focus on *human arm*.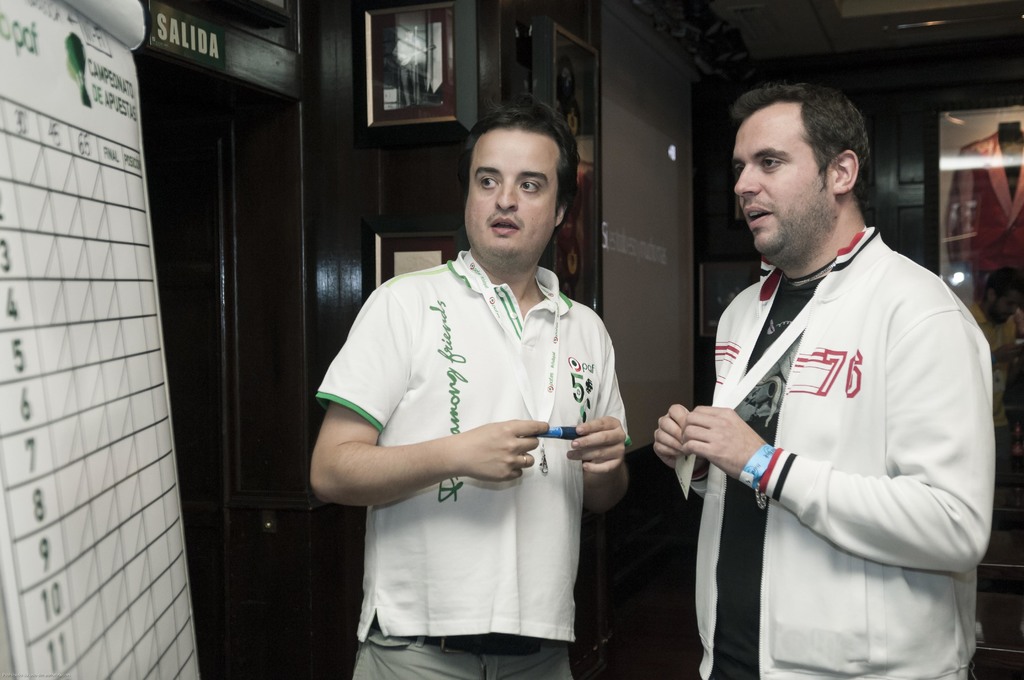
Focused at pyautogui.locateOnScreen(675, 389, 996, 576).
